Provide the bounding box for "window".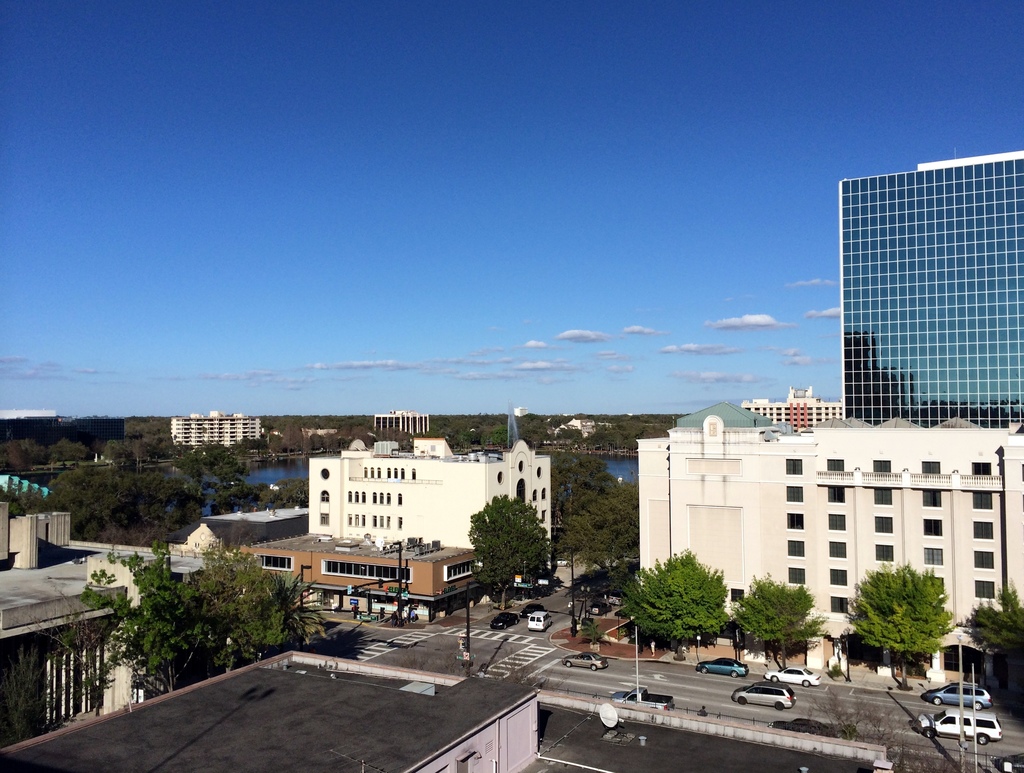
bbox=(829, 517, 846, 533).
